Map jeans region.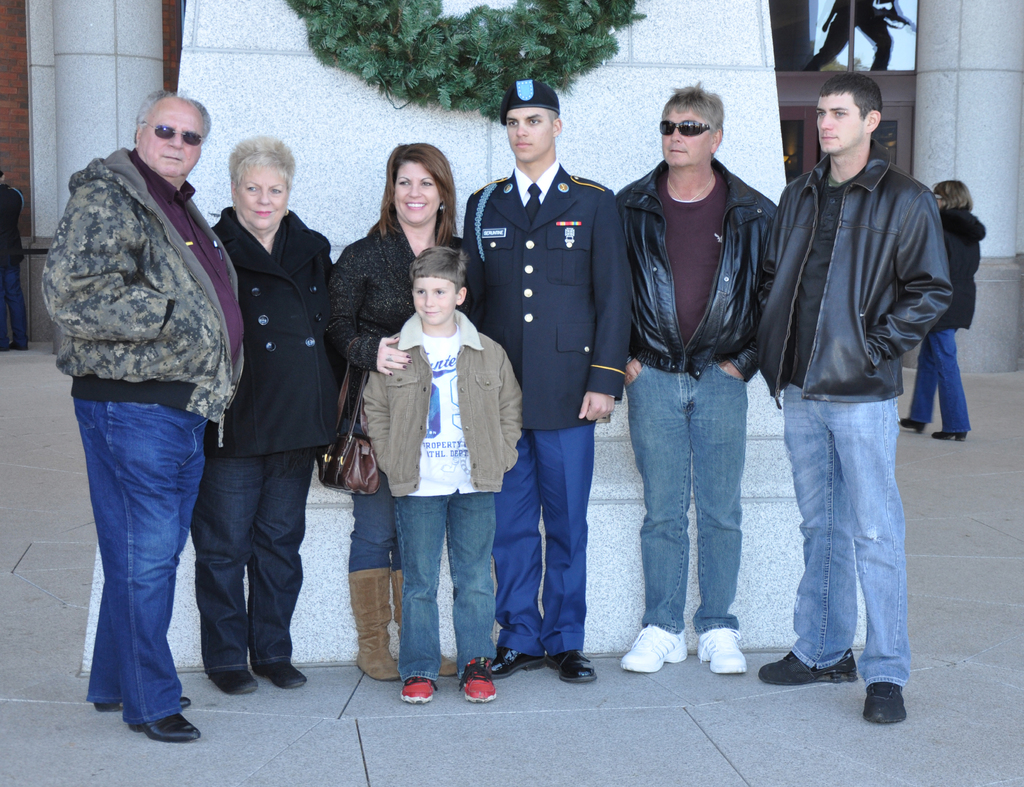
Mapped to select_region(349, 472, 401, 575).
